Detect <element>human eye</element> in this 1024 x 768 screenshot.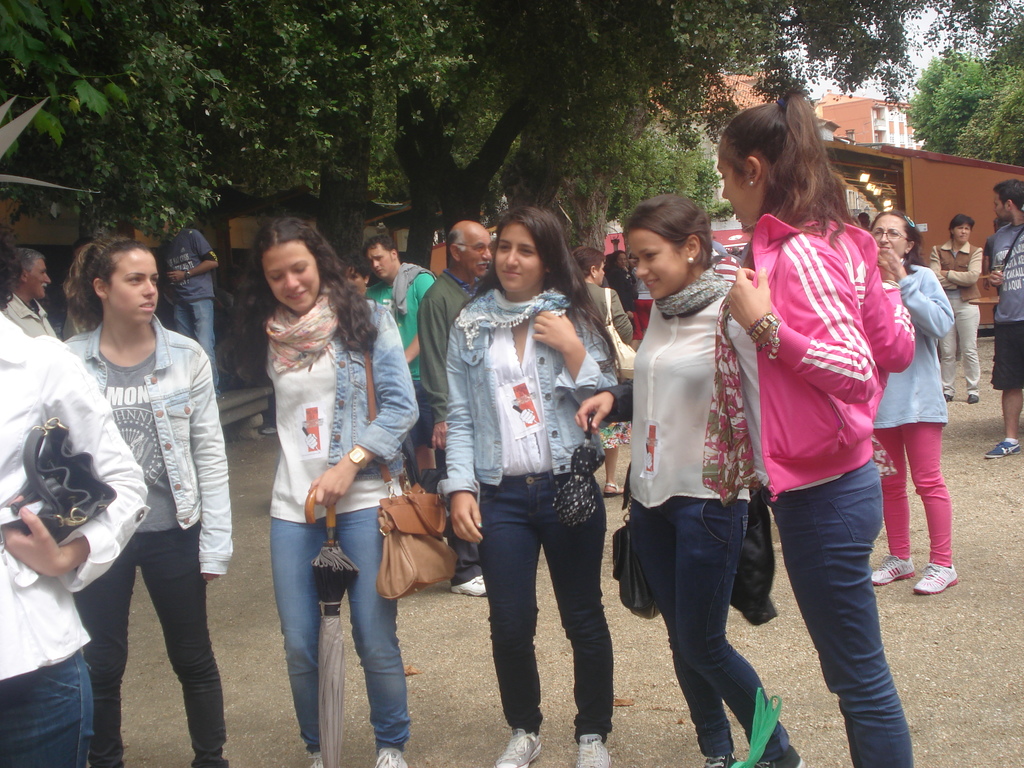
Detection: region(150, 276, 160, 283).
